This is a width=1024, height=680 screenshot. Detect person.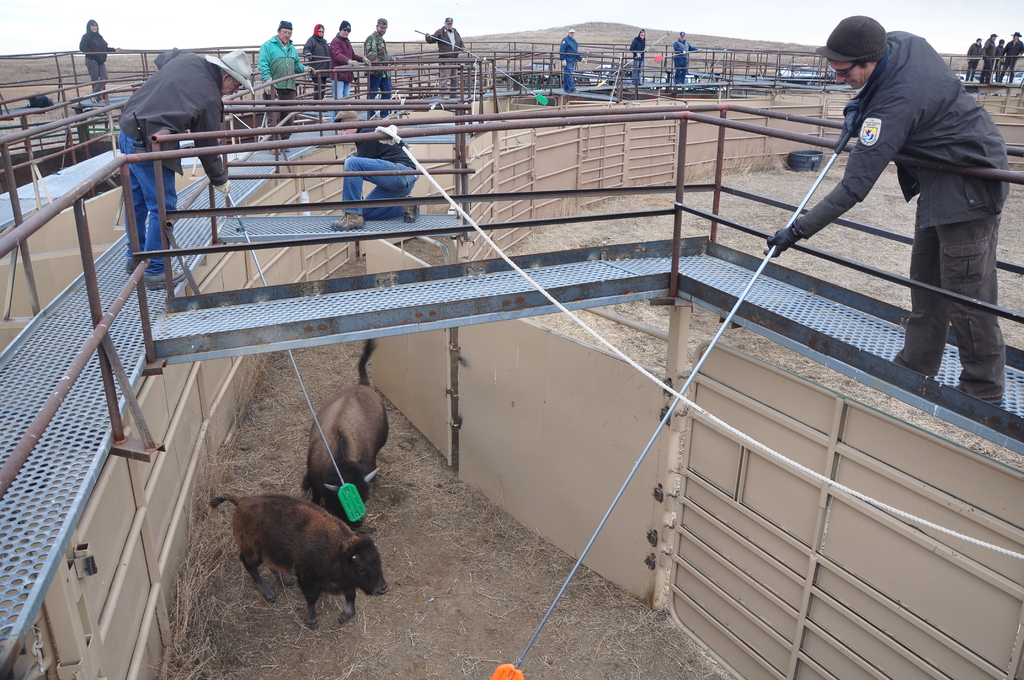
990/40/1006/86.
